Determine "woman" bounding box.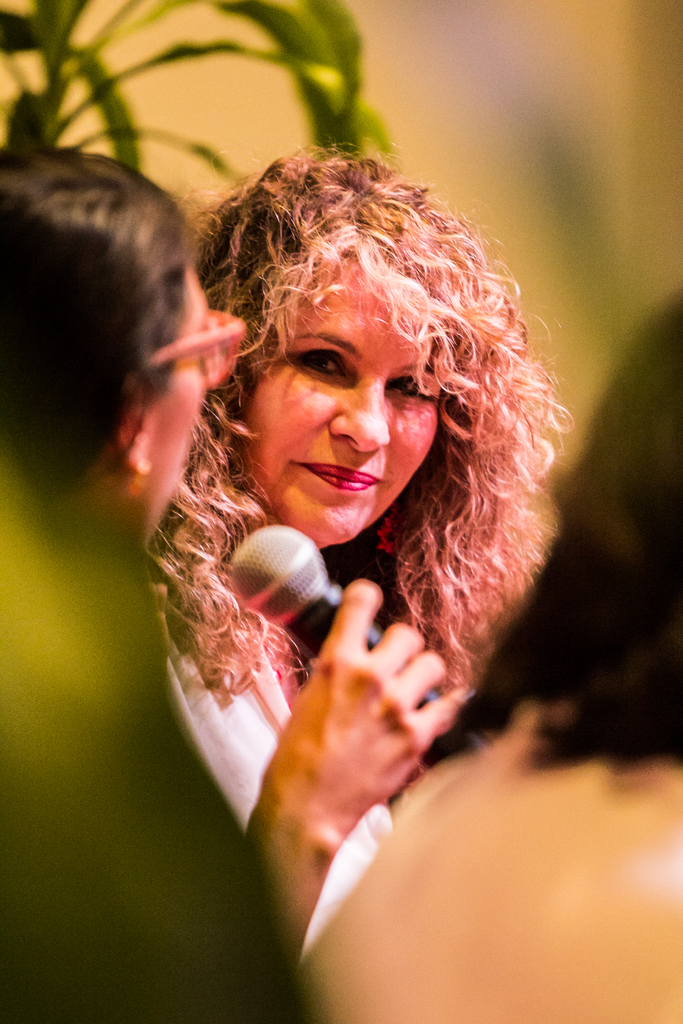
Determined: box(0, 145, 463, 948).
